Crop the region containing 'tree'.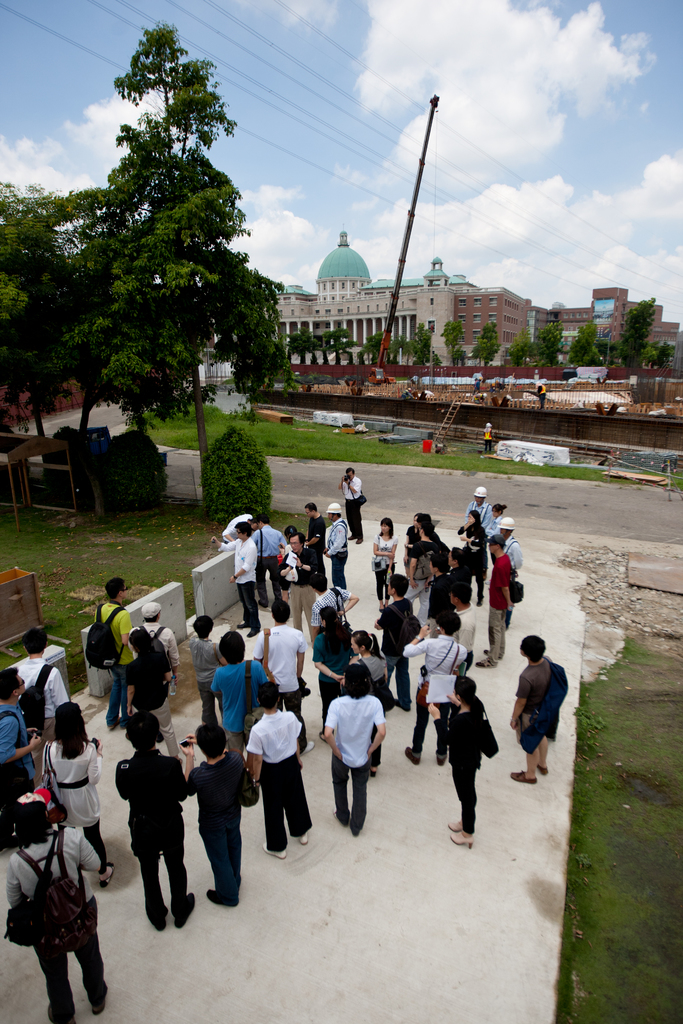
Crop region: 38,42,282,479.
